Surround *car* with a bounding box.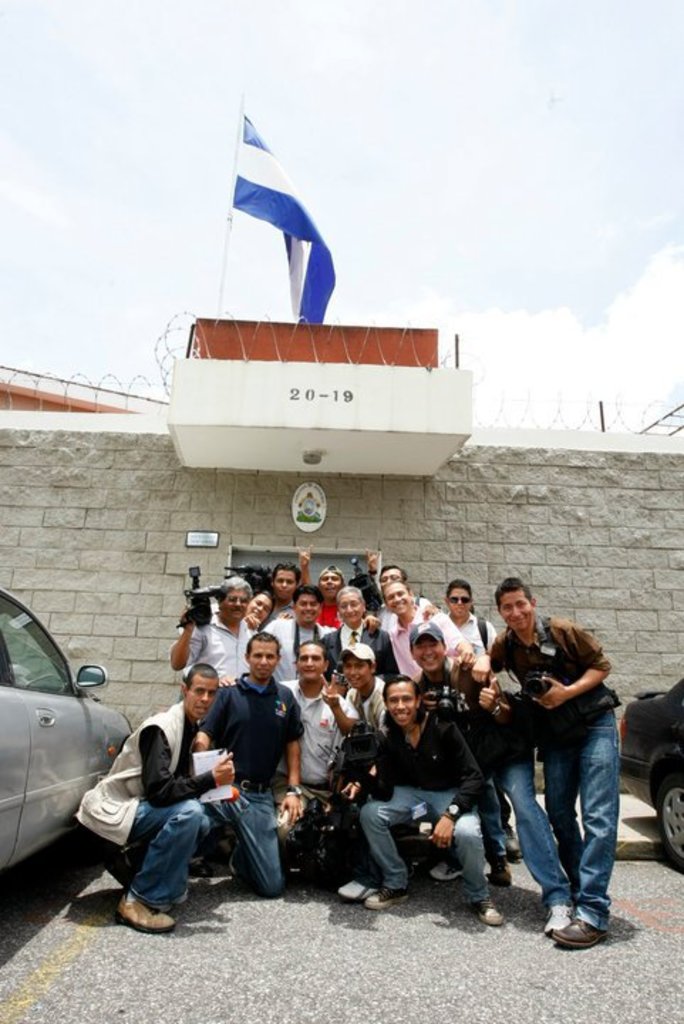
region(610, 677, 683, 866).
